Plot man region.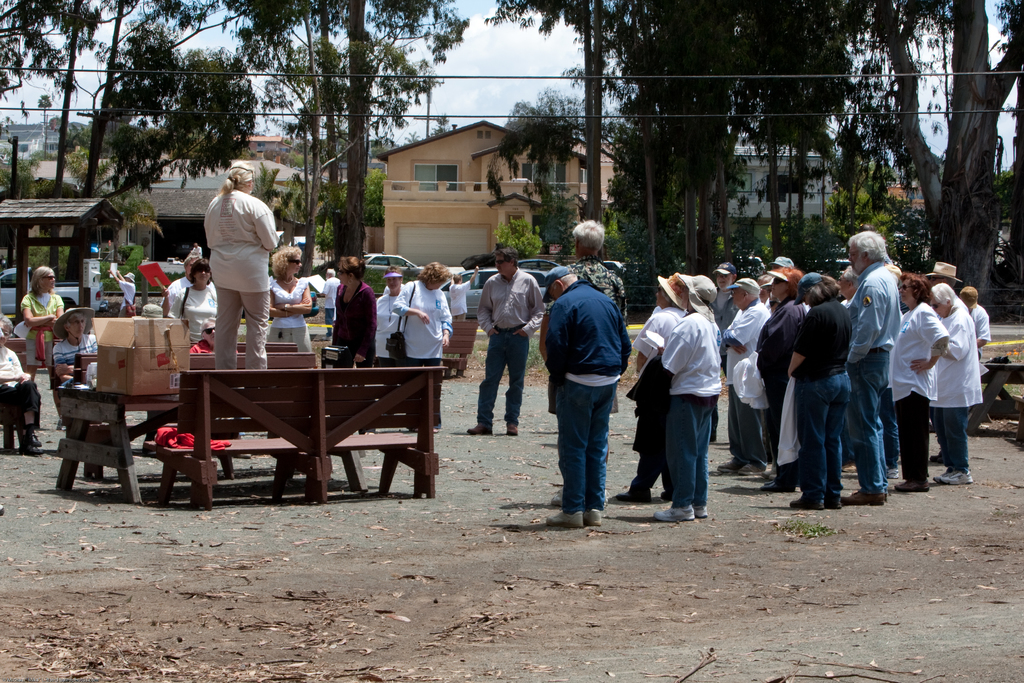
Plotted at region(536, 216, 628, 502).
